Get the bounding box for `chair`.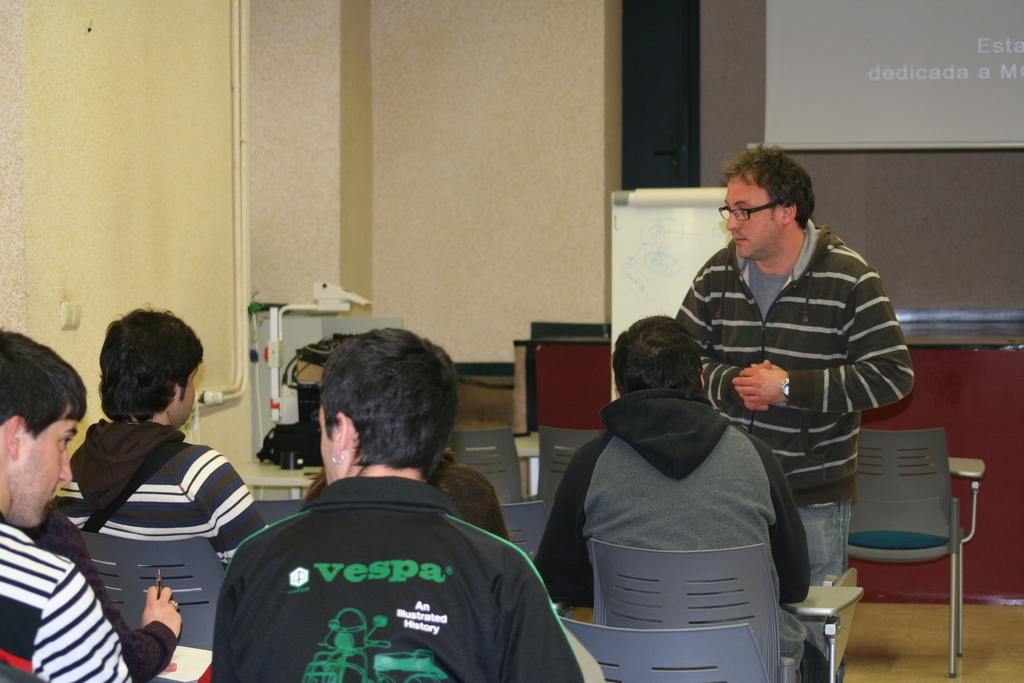
[x1=252, y1=496, x2=301, y2=525].
